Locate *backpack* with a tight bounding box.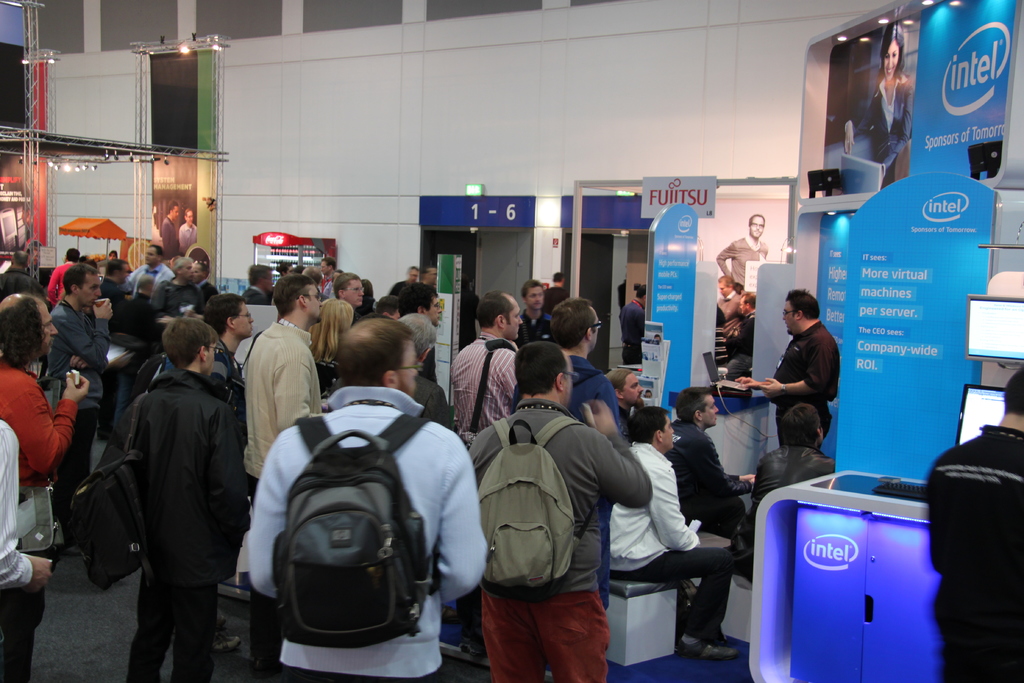
[69, 370, 161, 587].
